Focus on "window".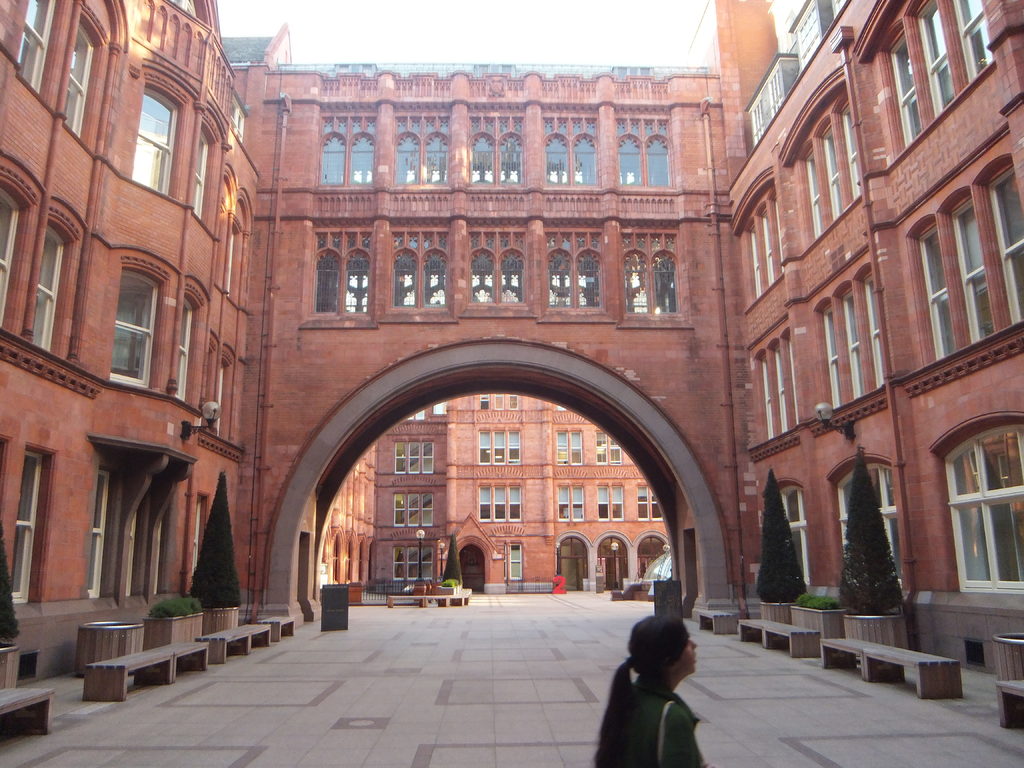
Focused at bbox(133, 84, 177, 197).
